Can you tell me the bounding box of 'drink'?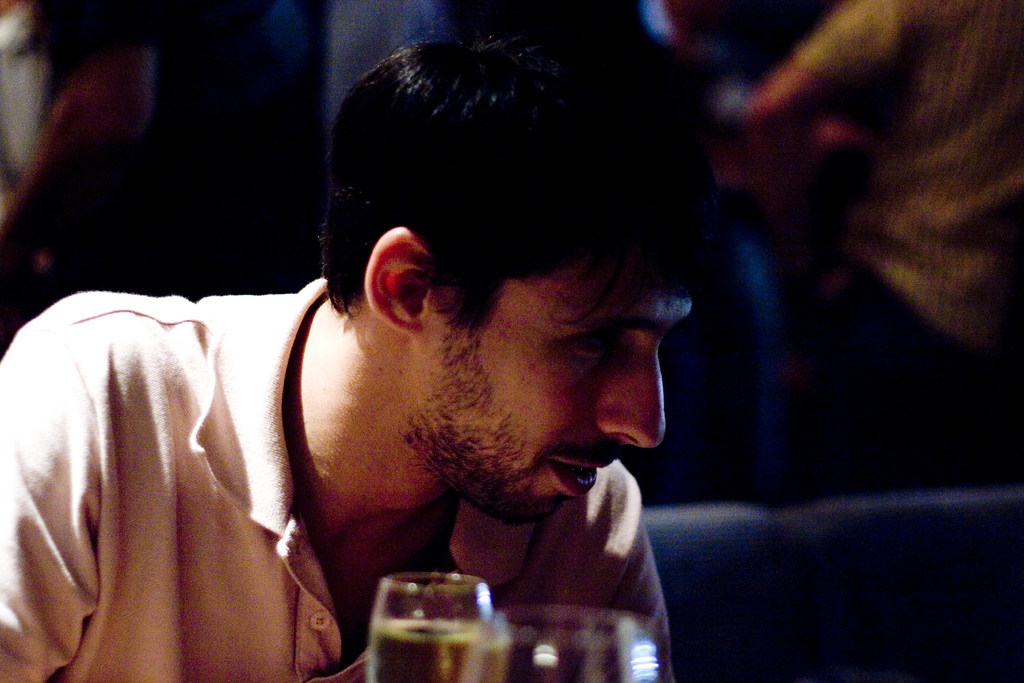
[x1=365, y1=624, x2=507, y2=682].
